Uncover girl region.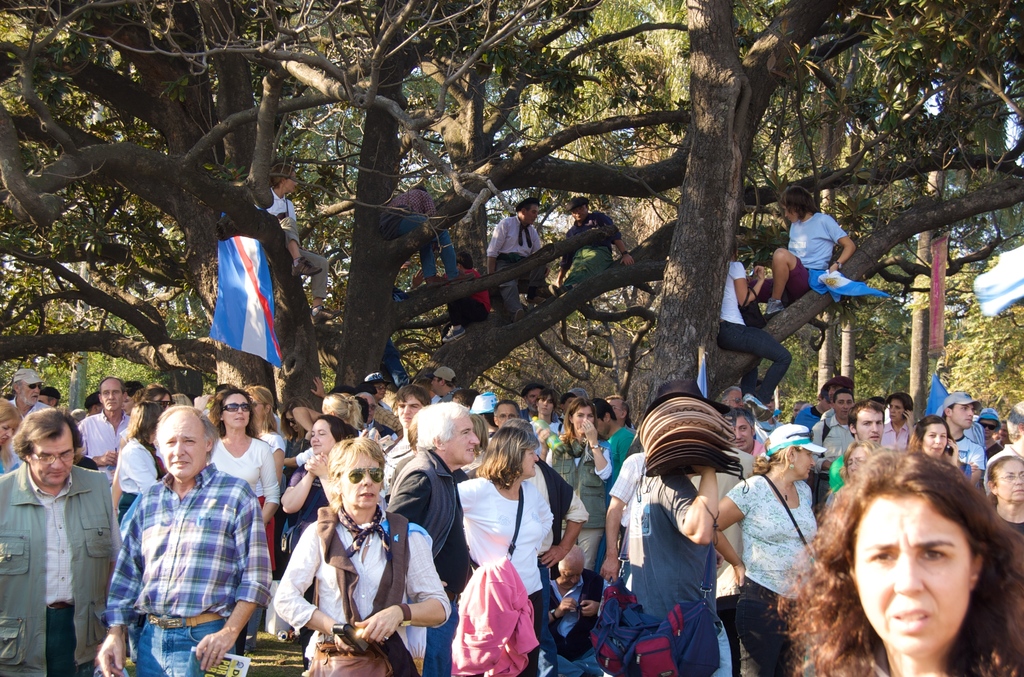
Uncovered: {"left": 548, "top": 398, "right": 611, "bottom": 556}.
